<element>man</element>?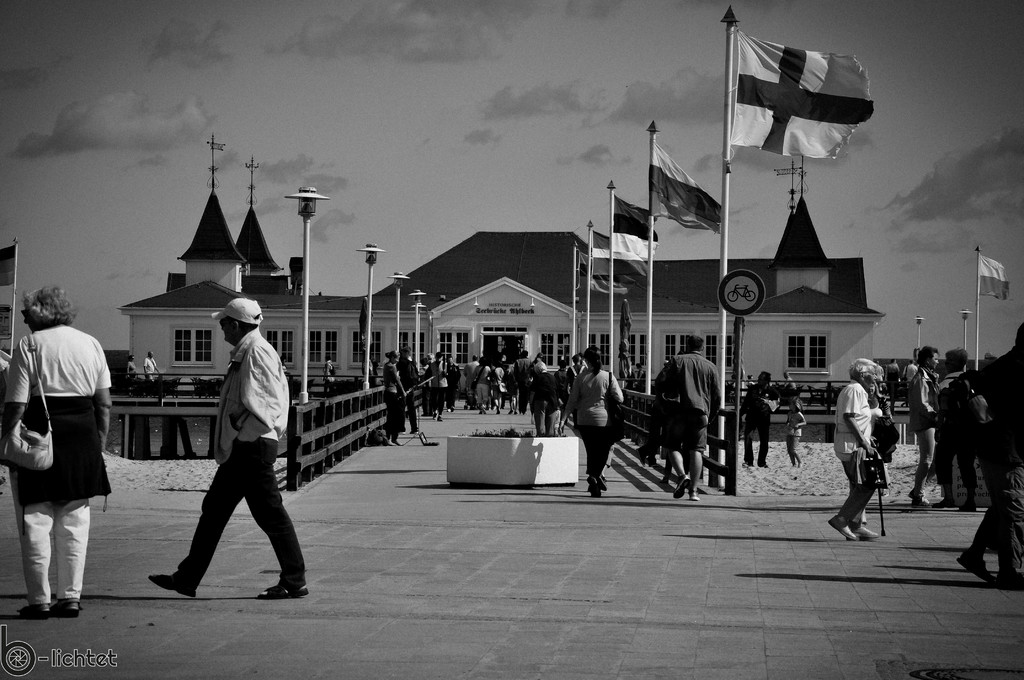
region(449, 355, 462, 414)
